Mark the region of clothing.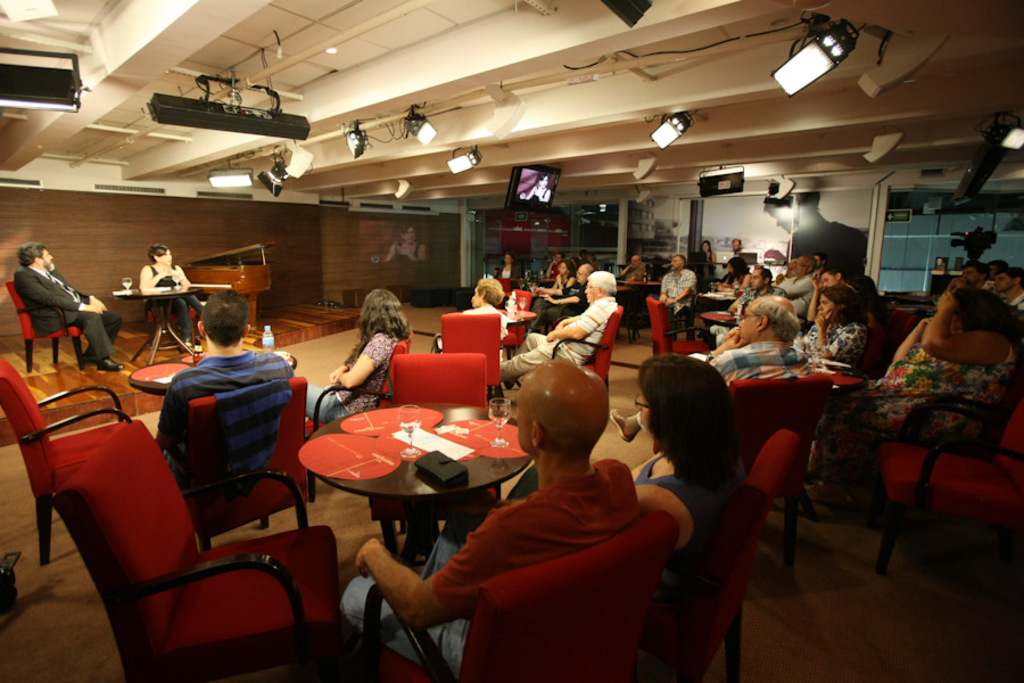
Region: crop(627, 443, 749, 549).
